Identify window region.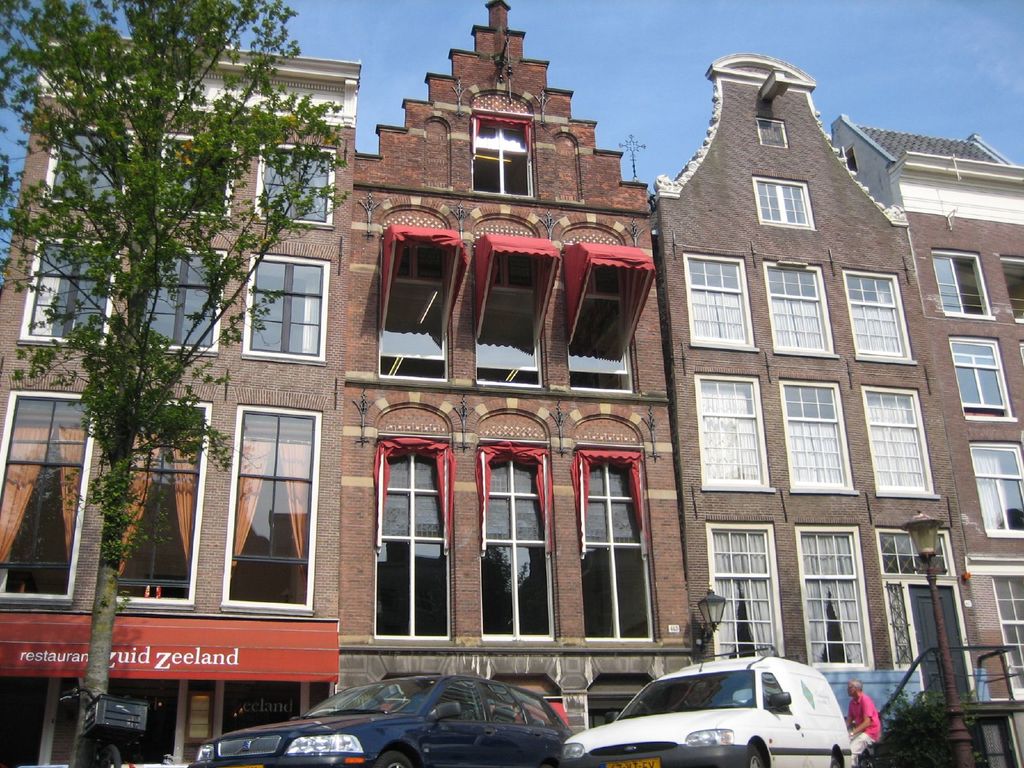
Region: 483, 451, 550, 643.
